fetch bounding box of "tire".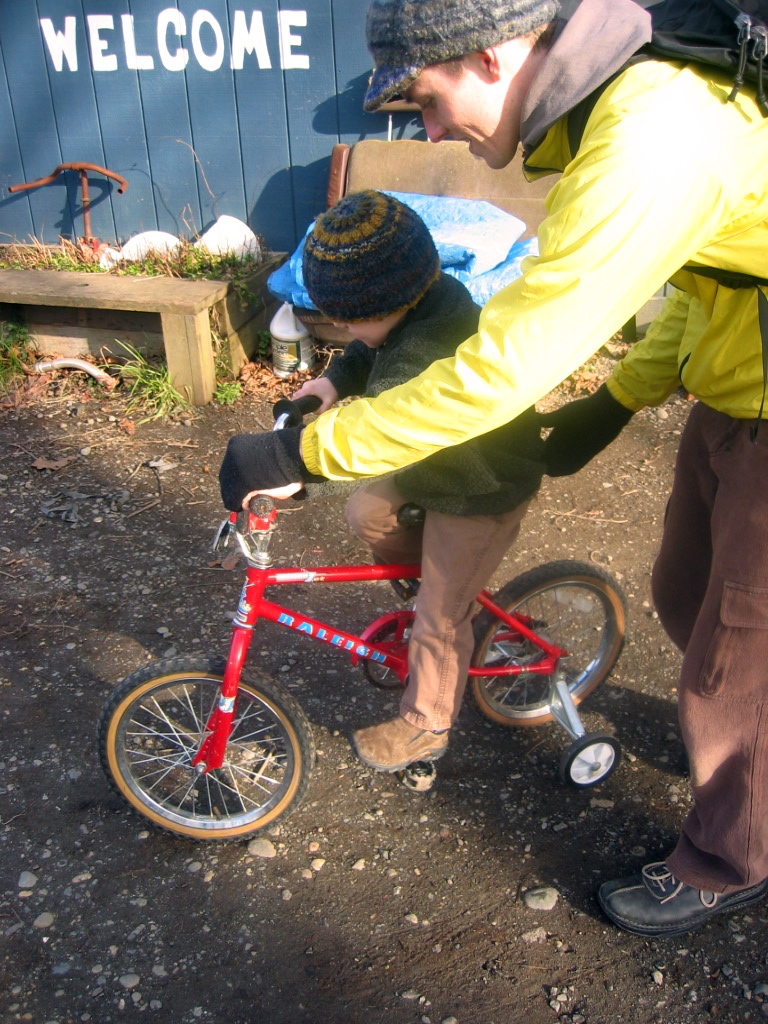
Bbox: 560/727/611/783.
